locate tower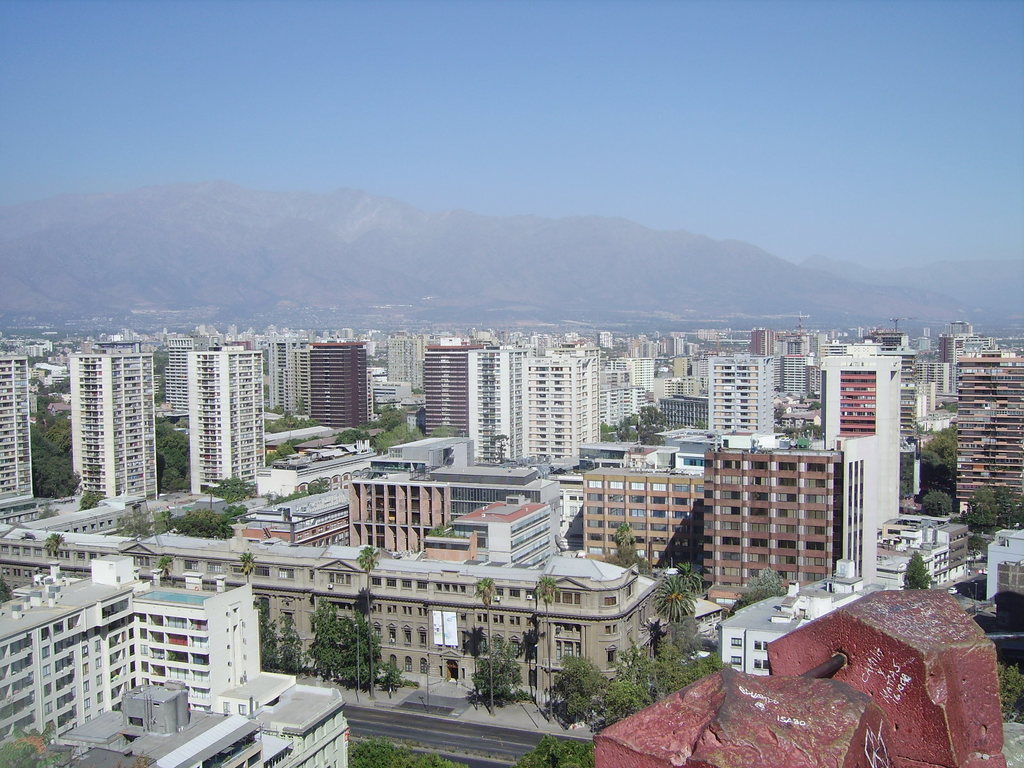
(817,356,897,561)
